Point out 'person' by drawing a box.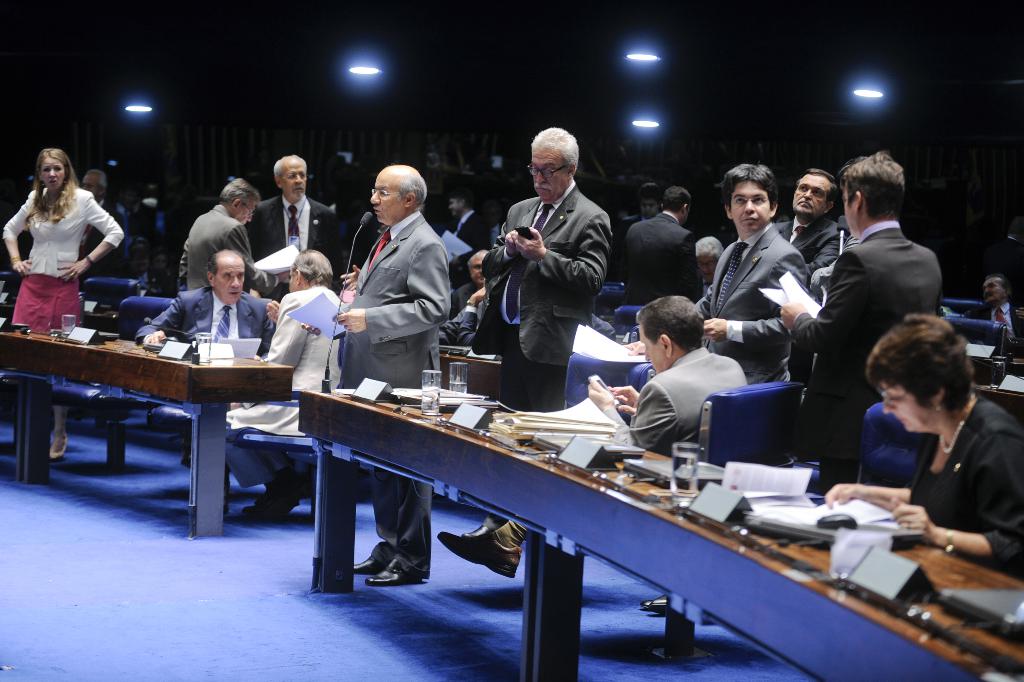
{"x1": 215, "y1": 246, "x2": 348, "y2": 516}.
